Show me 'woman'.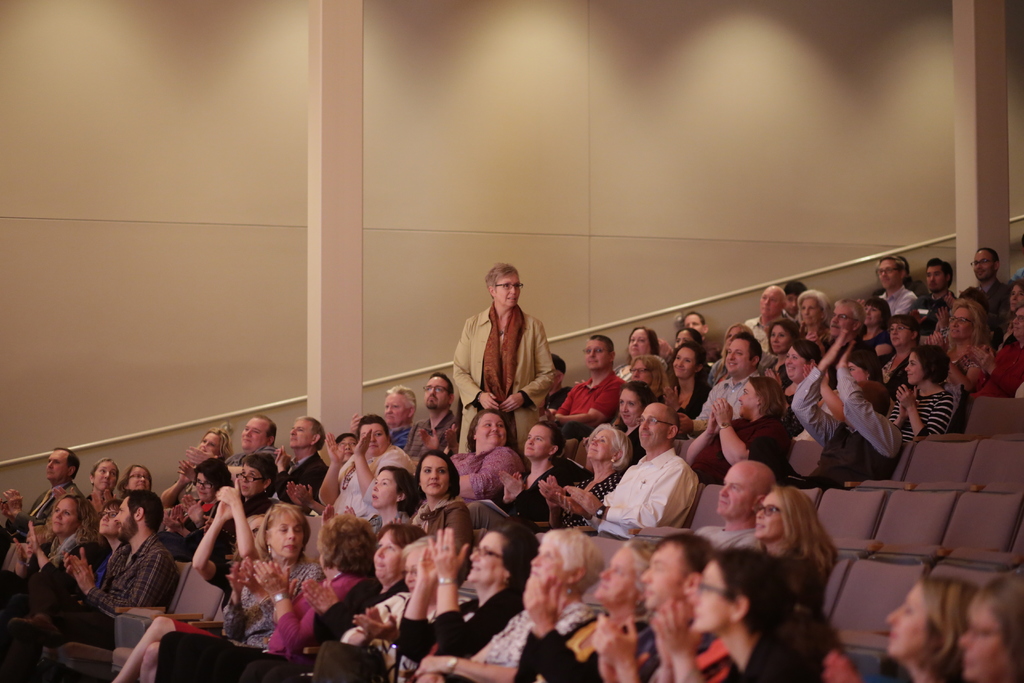
'woman' is here: 959/575/1023/682.
